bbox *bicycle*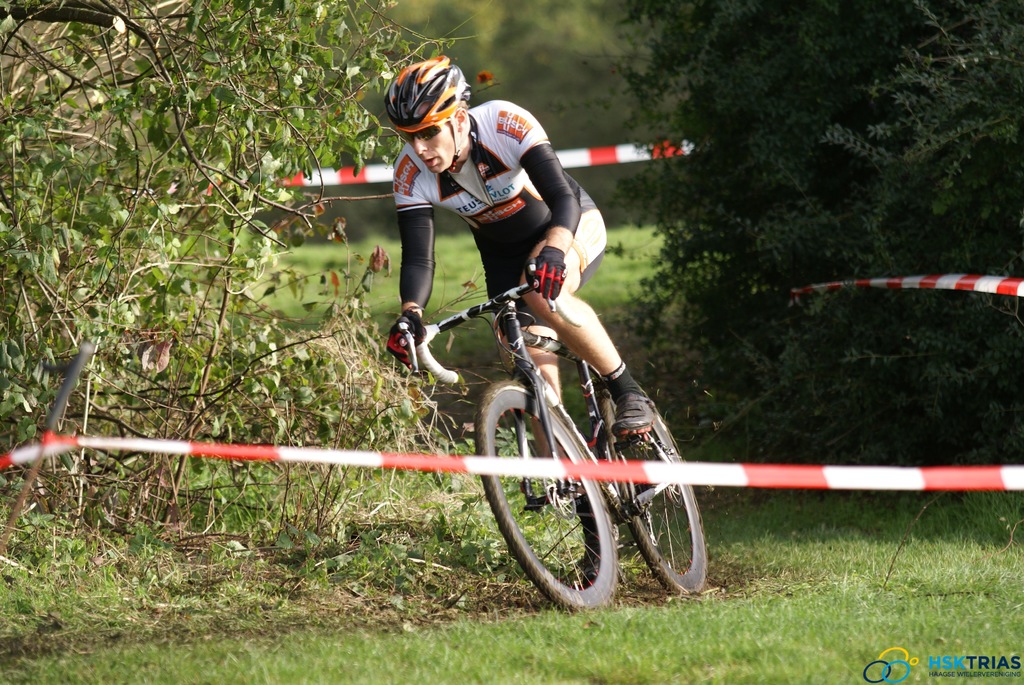
(427, 260, 712, 618)
